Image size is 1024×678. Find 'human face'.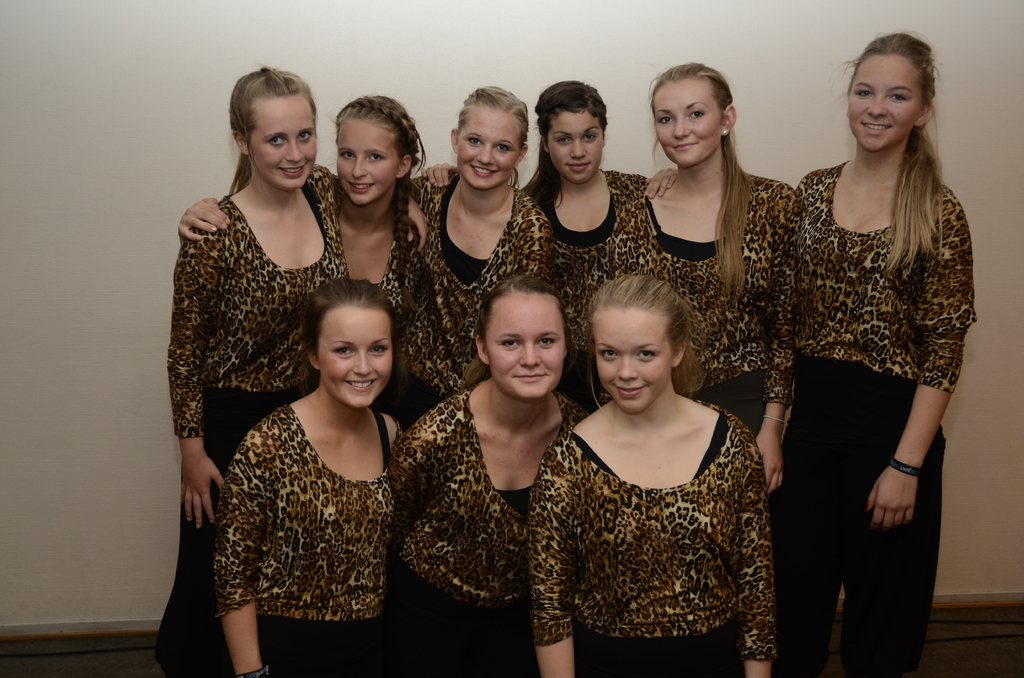
<region>655, 77, 724, 167</region>.
